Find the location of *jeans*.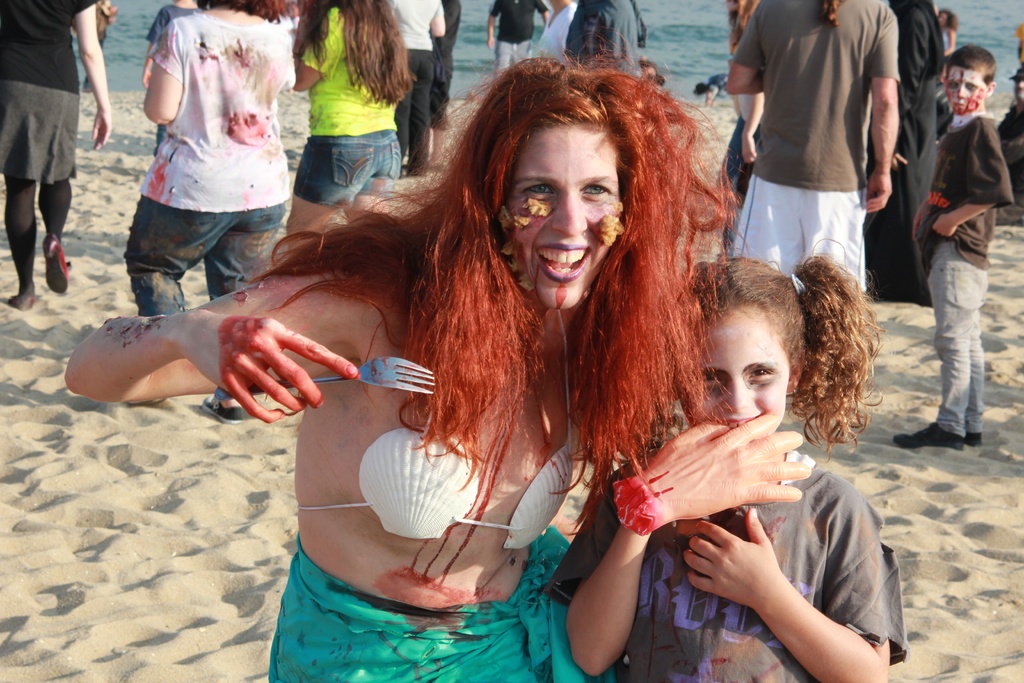
Location: 493, 44, 525, 71.
